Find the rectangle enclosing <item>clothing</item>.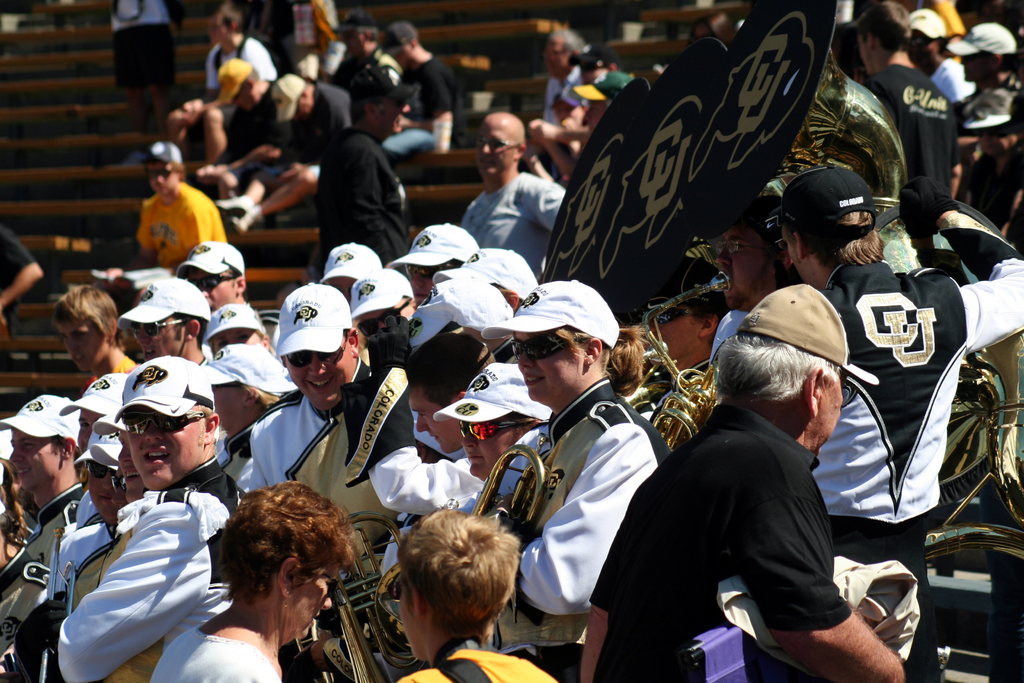
[x1=285, y1=77, x2=354, y2=162].
